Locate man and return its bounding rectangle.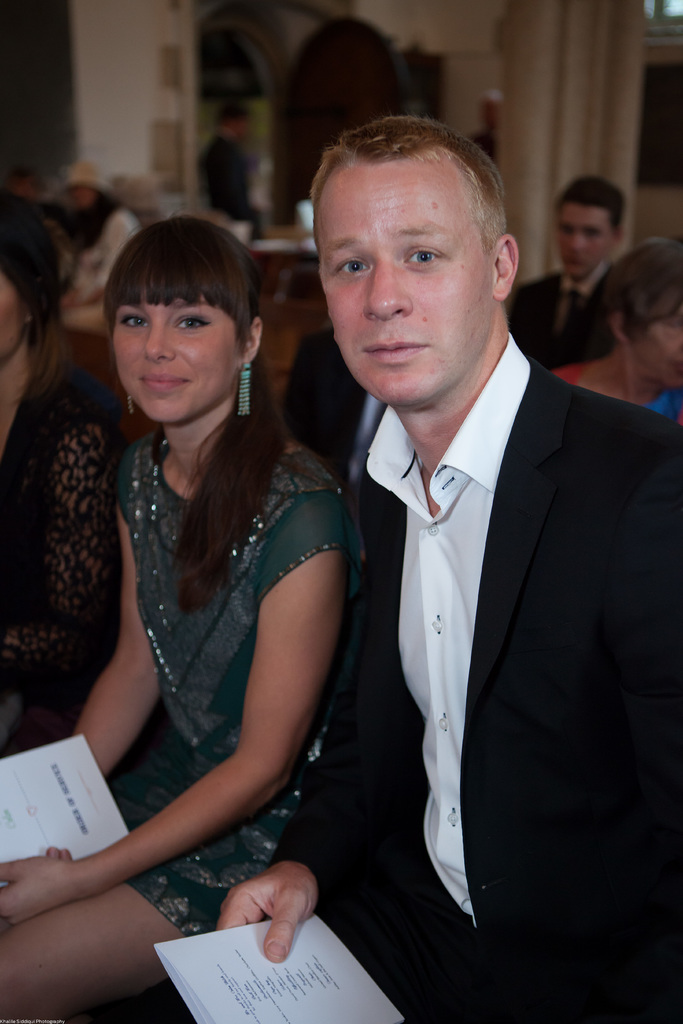
Rect(466, 88, 501, 162).
